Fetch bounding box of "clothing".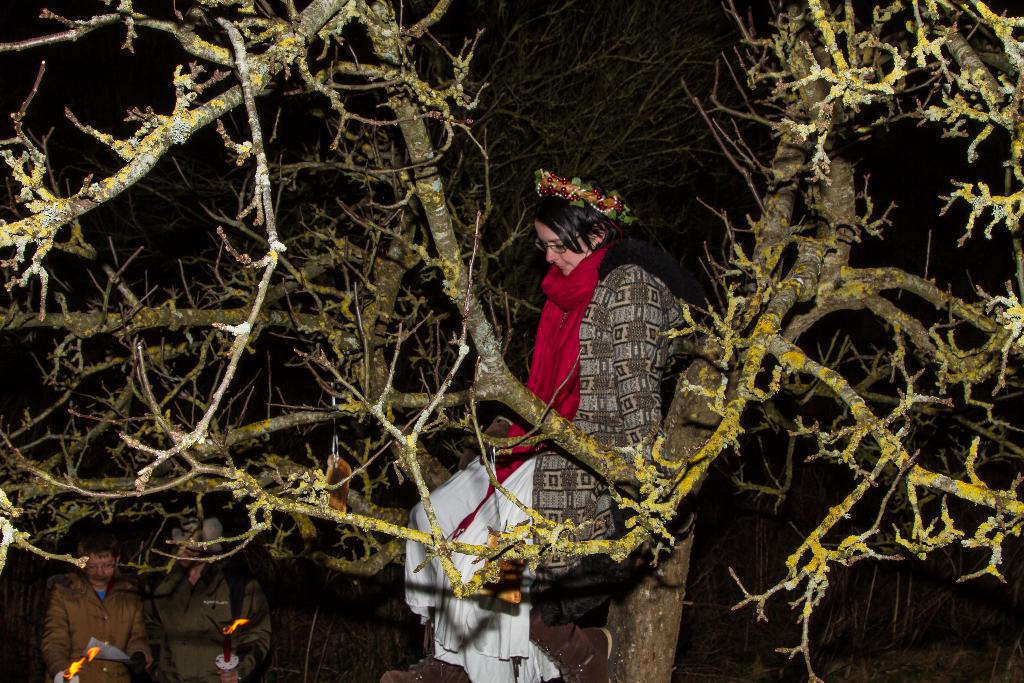
Bbox: x1=17, y1=555, x2=155, y2=679.
